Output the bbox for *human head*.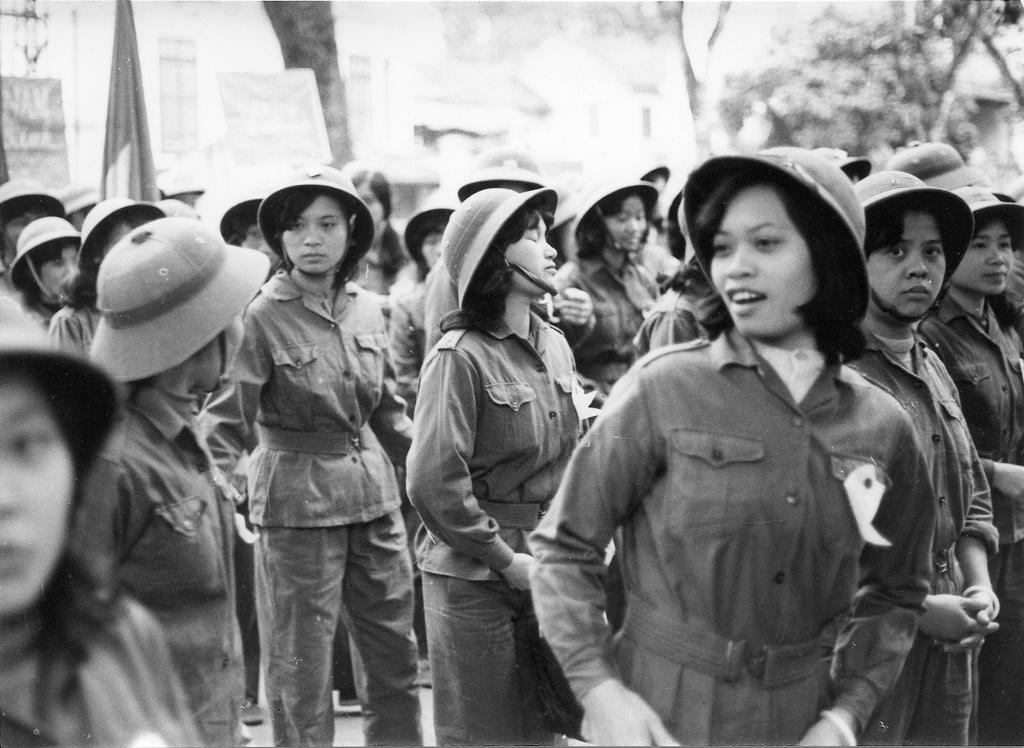
left=858, top=202, right=948, bottom=325.
